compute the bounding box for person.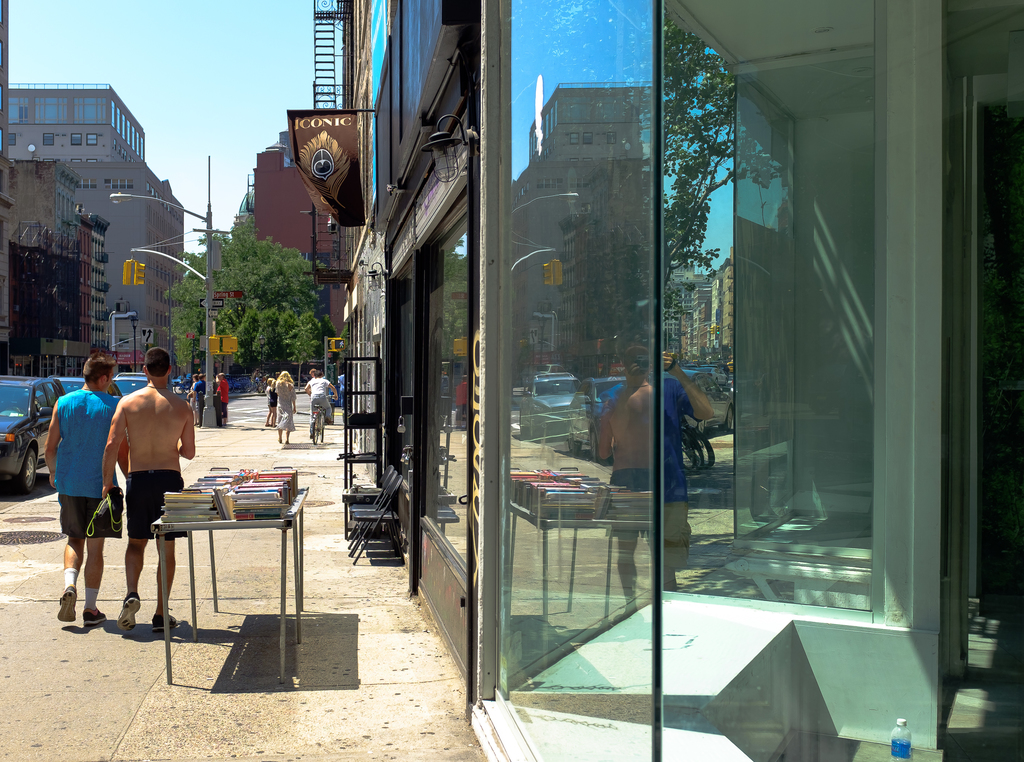
pyautogui.locateOnScreen(273, 368, 298, 442).
